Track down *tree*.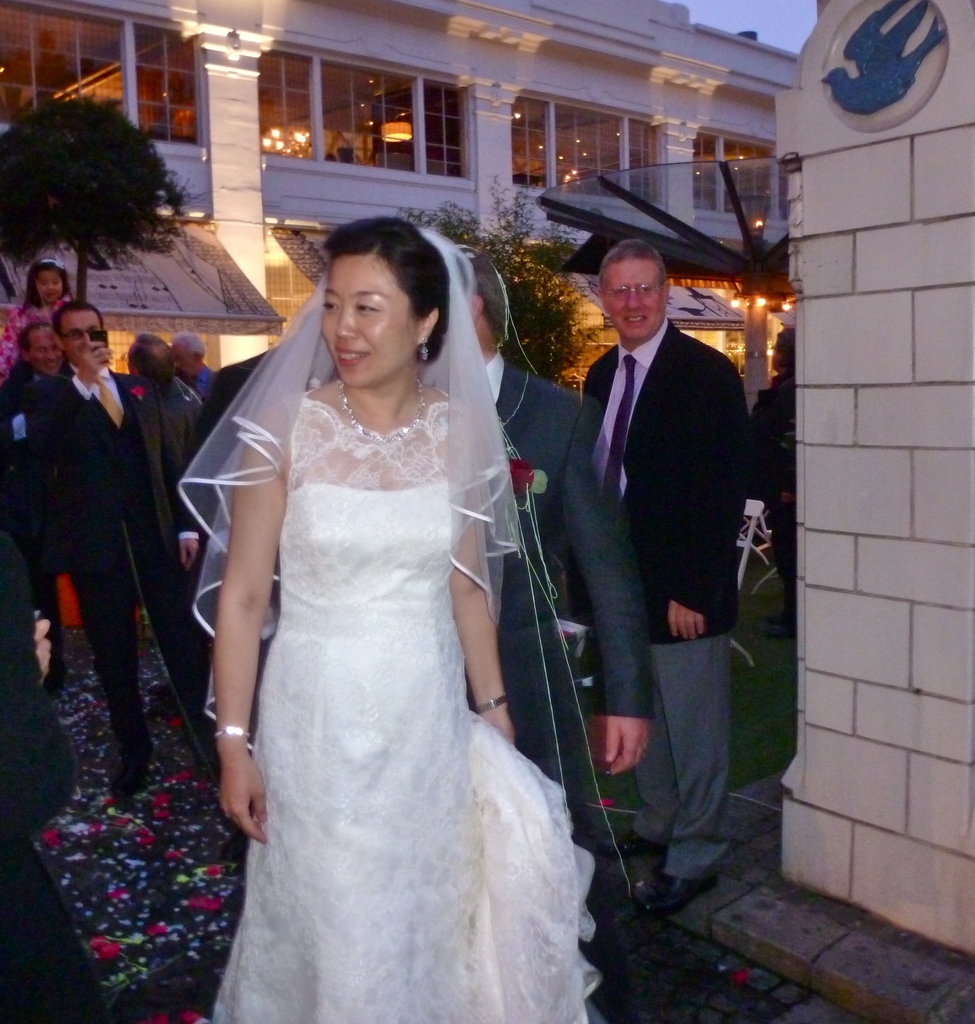
Tracked to bbox(406, 171, 604, 410).
